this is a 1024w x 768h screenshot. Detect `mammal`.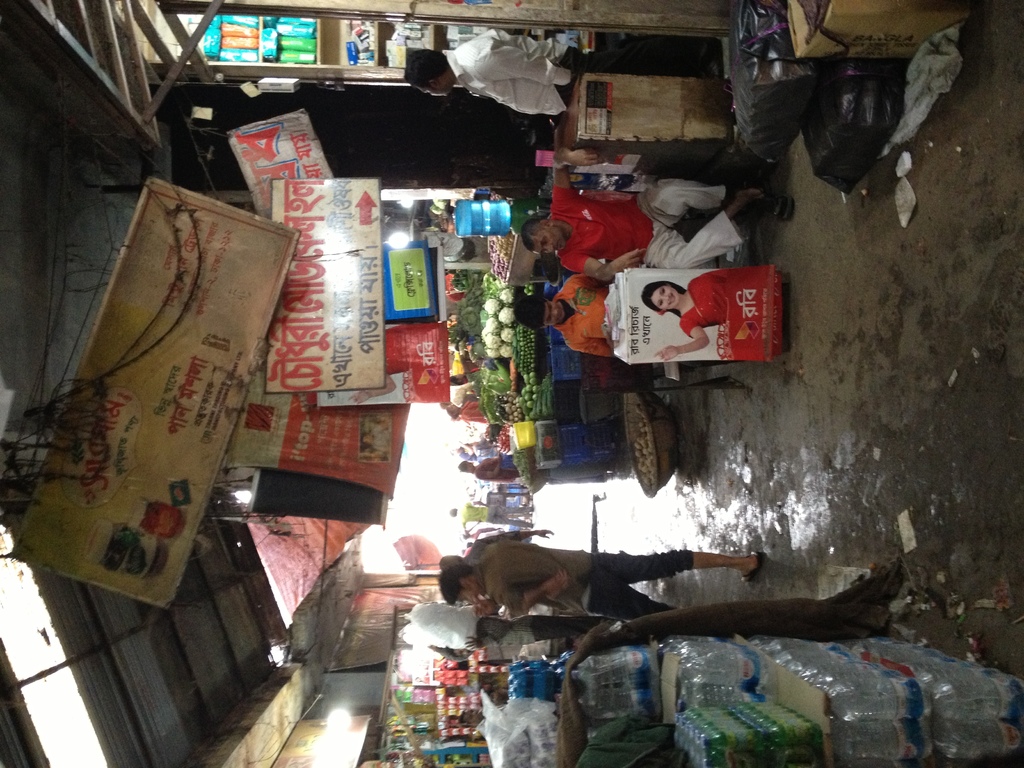
l=460, t=705, r=486, b=726.
